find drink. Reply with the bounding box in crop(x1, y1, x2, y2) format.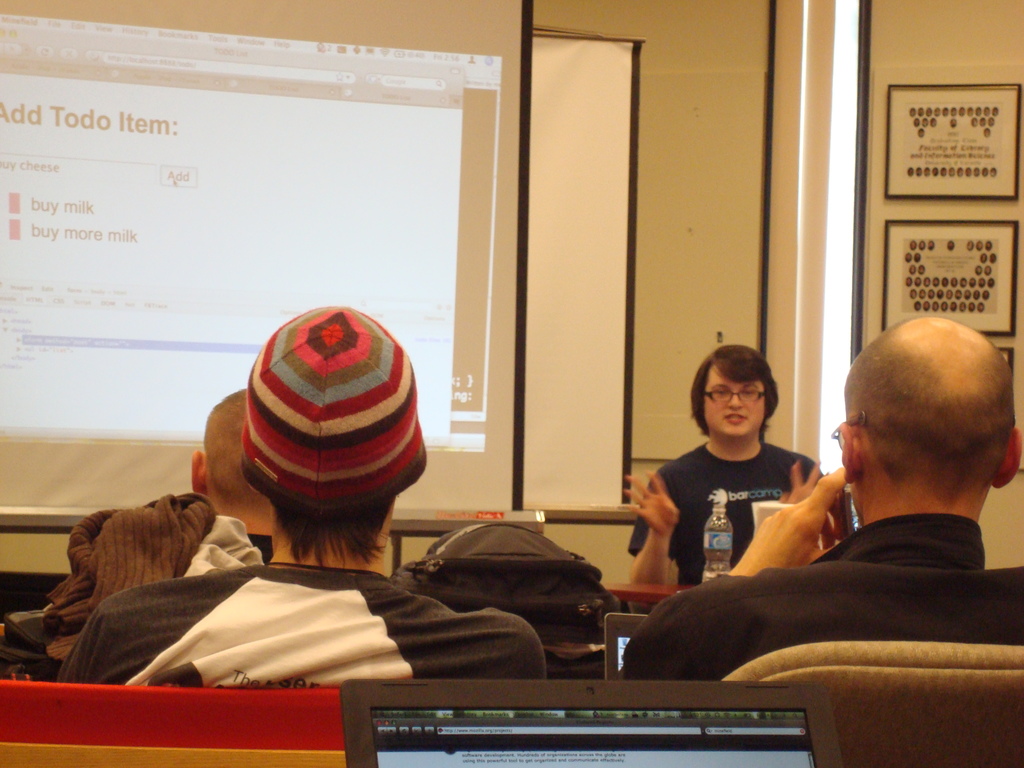
crop(702, 505, 733, 582).
